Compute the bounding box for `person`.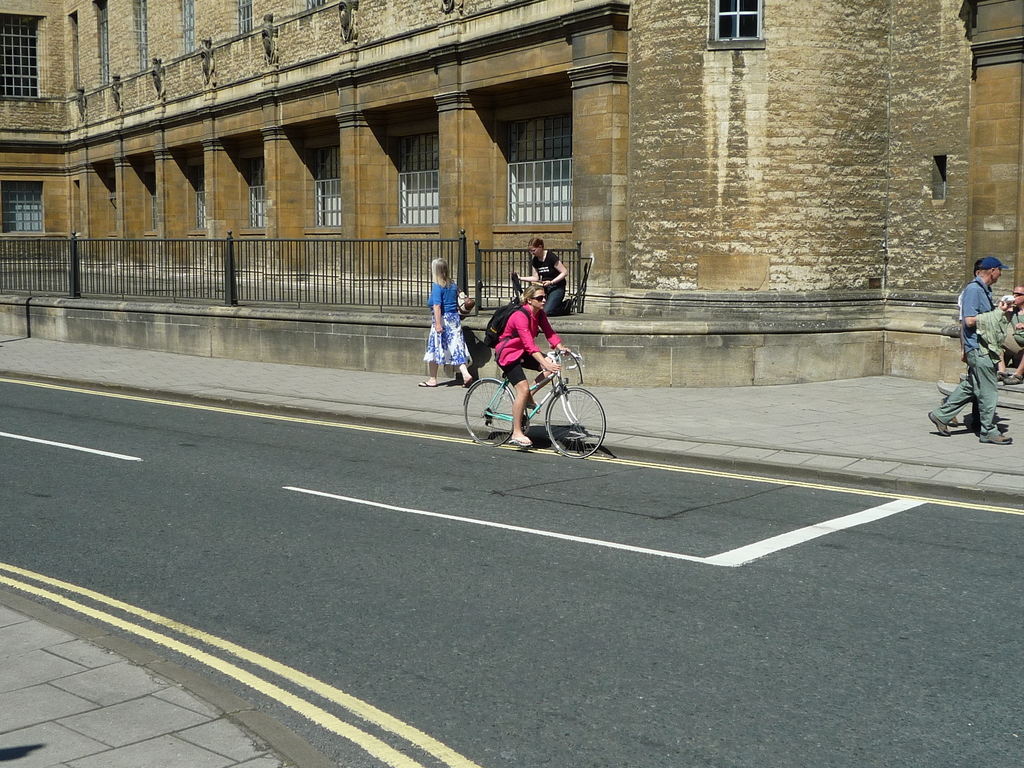
[492,284,578,442].
